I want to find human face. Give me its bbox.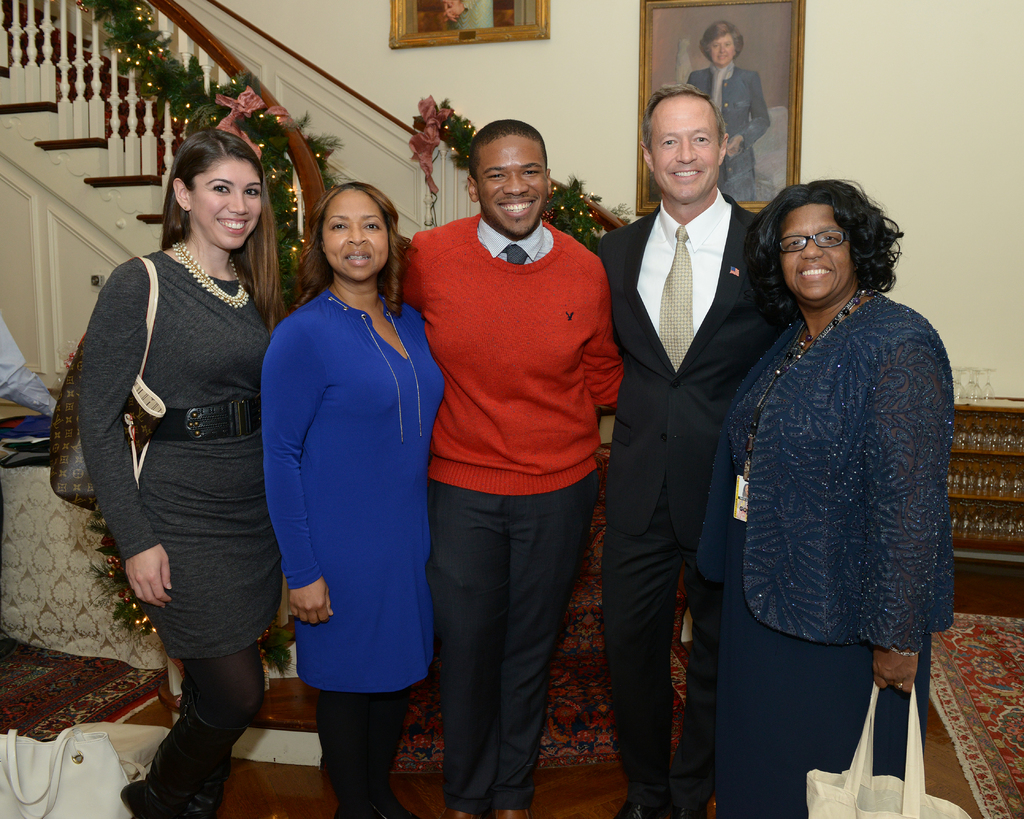
left=478, top=133, right=550, bottom=240.
